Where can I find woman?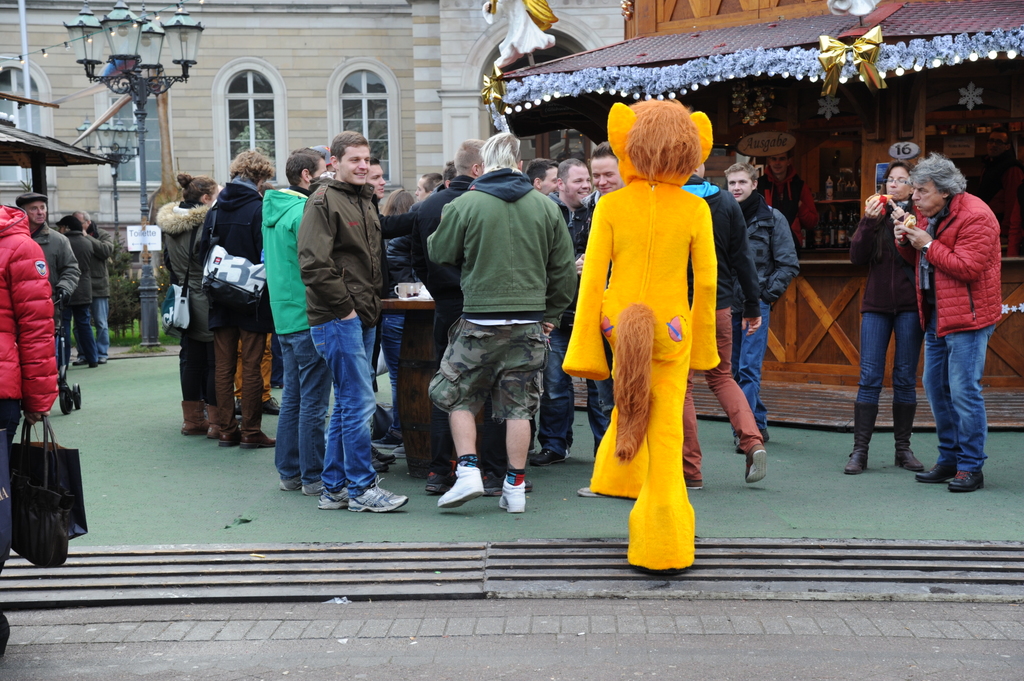
You can find it at box(844, 162, 935, 477).
